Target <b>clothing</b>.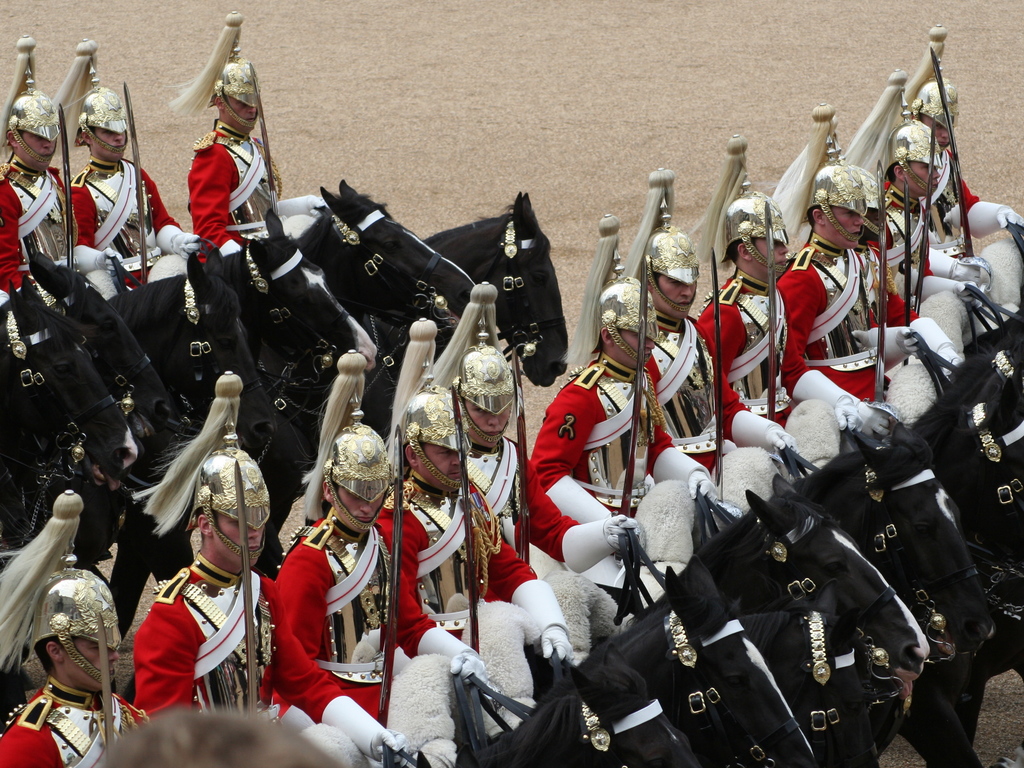
Target region: rect(68, 156, 215, 284).
